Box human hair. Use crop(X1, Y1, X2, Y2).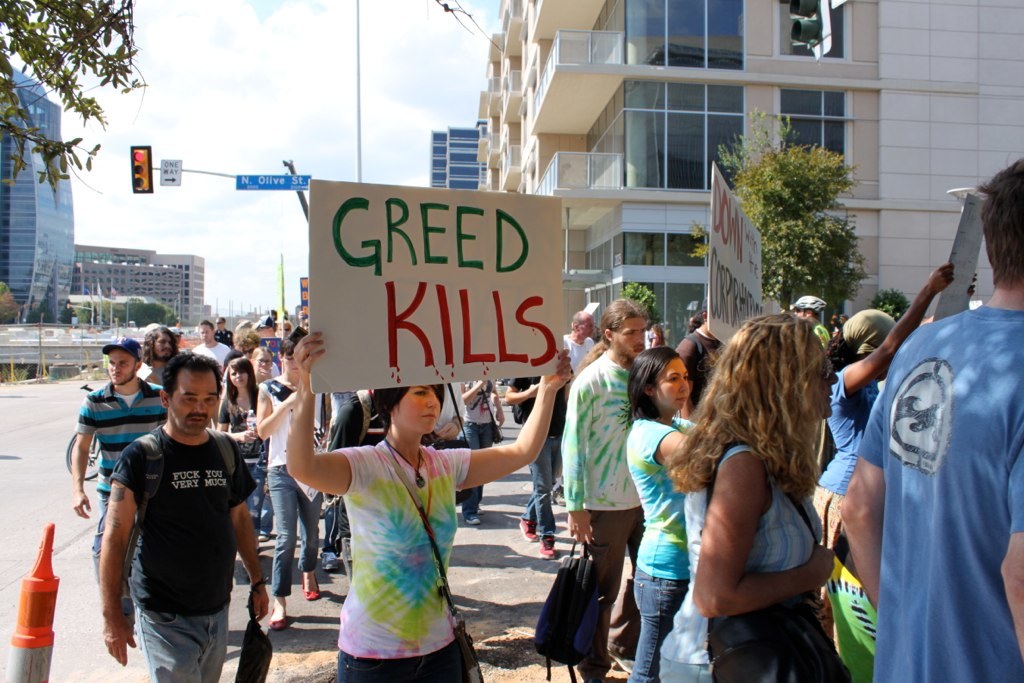
crop(230, 326, 255, 348).
